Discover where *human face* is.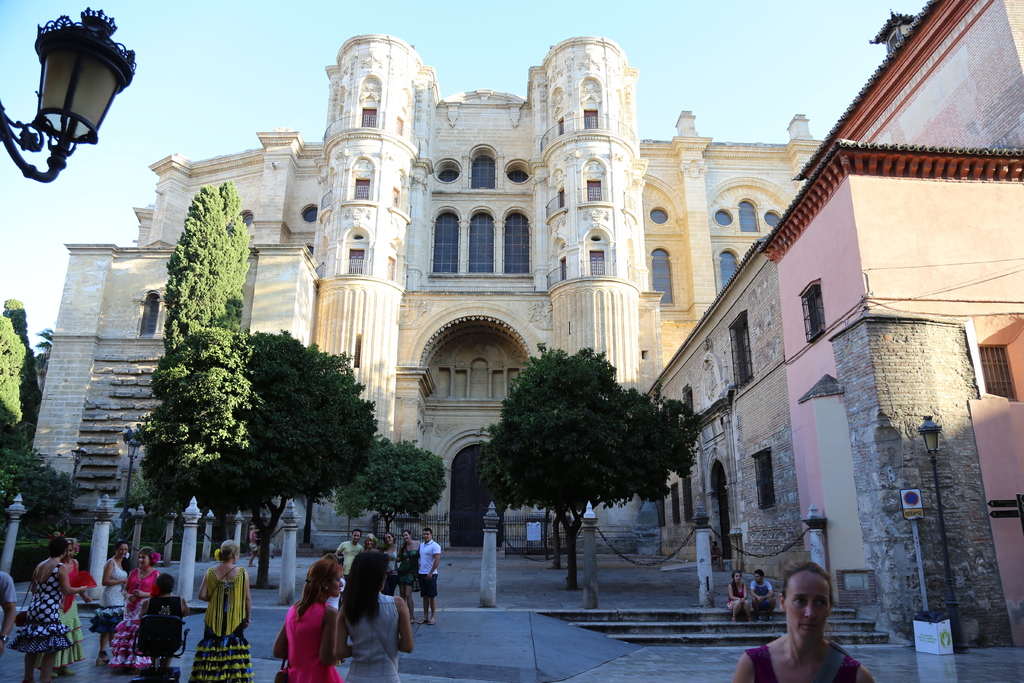
Discovered at 752,573,763,582.
